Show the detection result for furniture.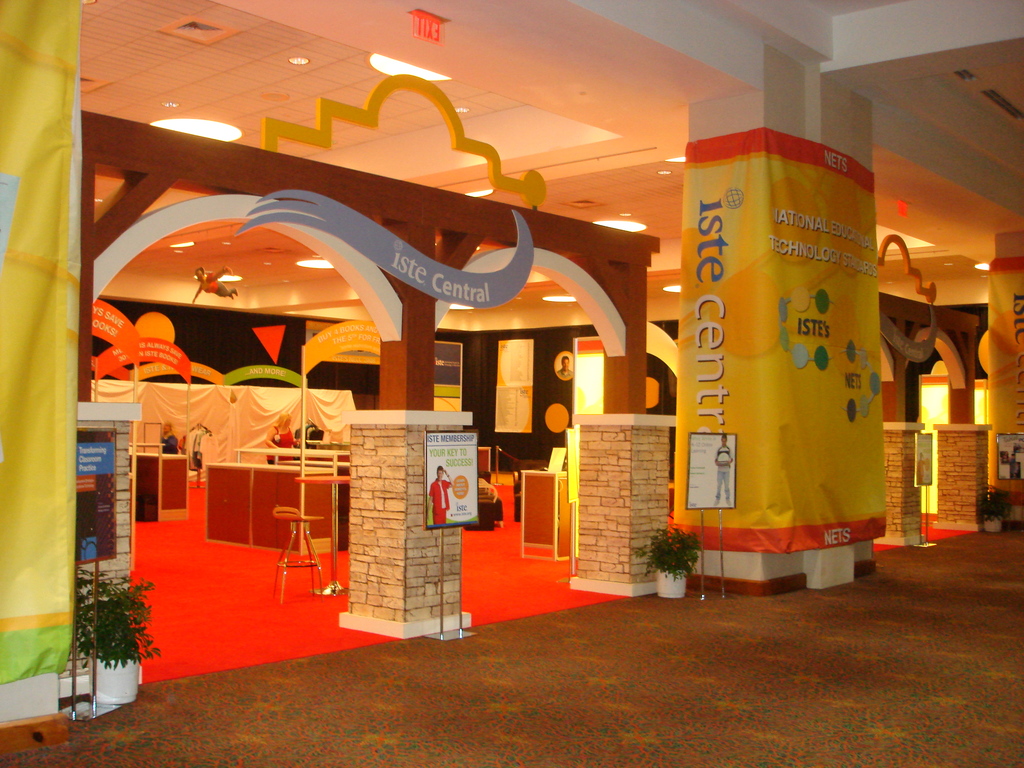
(left=518, top=470, right=575, bottom=563).
